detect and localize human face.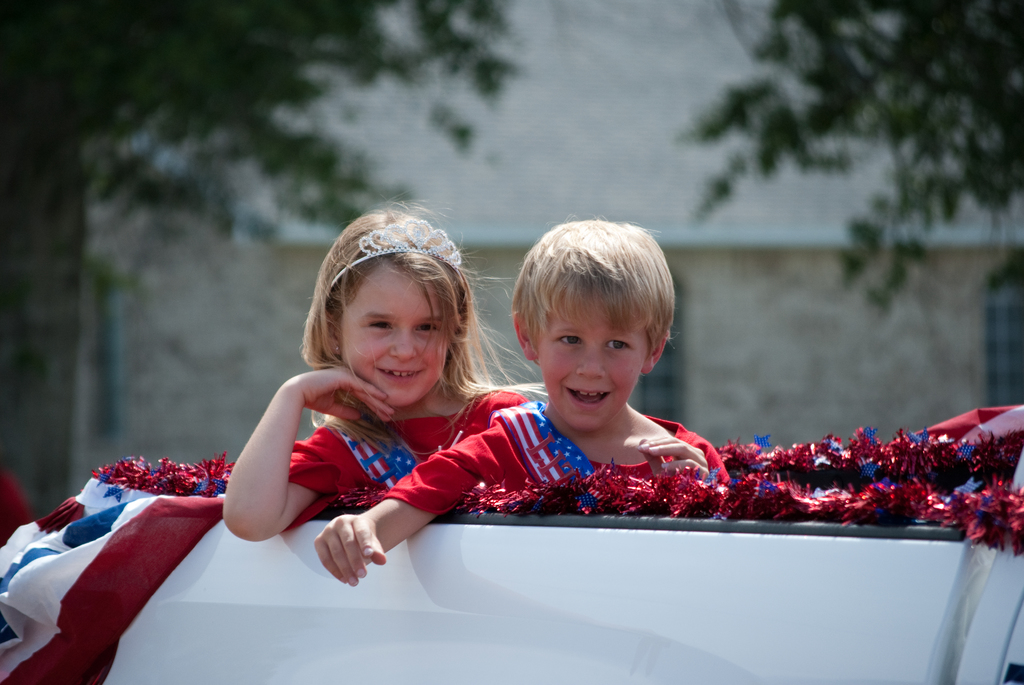
Localized at <box>536,296,646,429</box>.
